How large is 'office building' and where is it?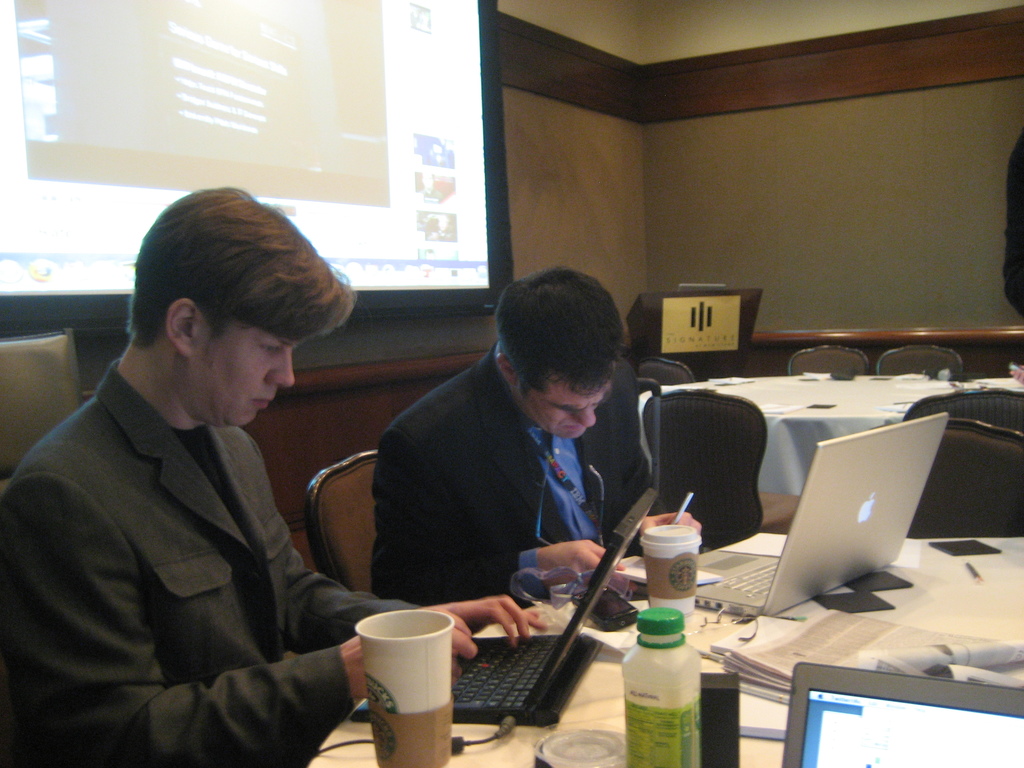
Bounding box: select_region(21, 79, 1023, 767).
